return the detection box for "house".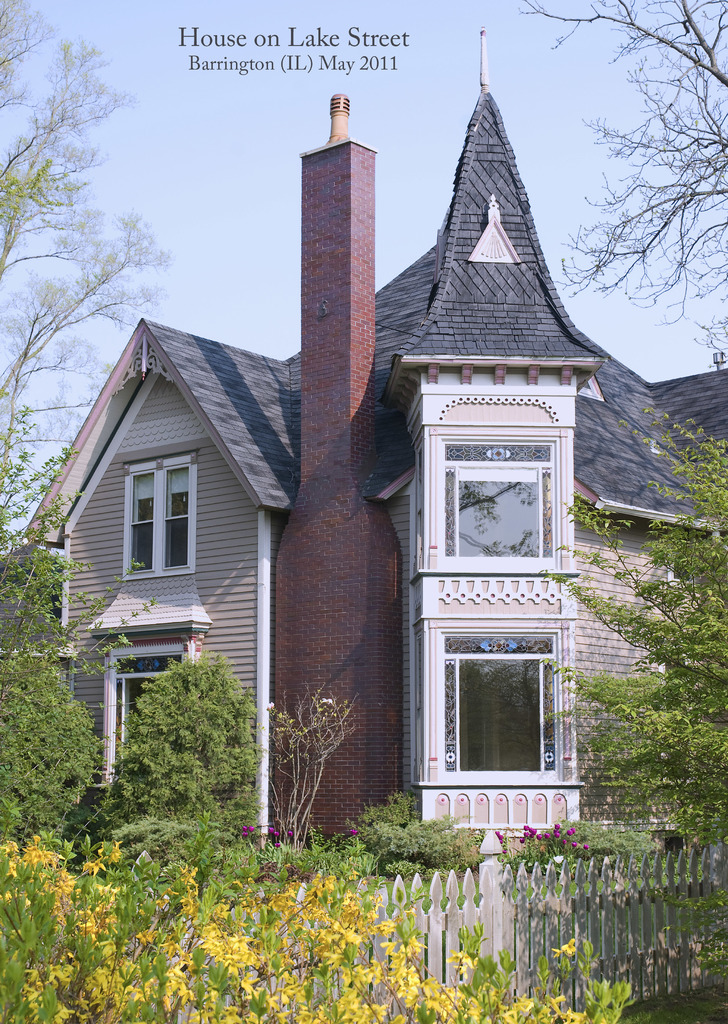
27, 29, 727, 845.
